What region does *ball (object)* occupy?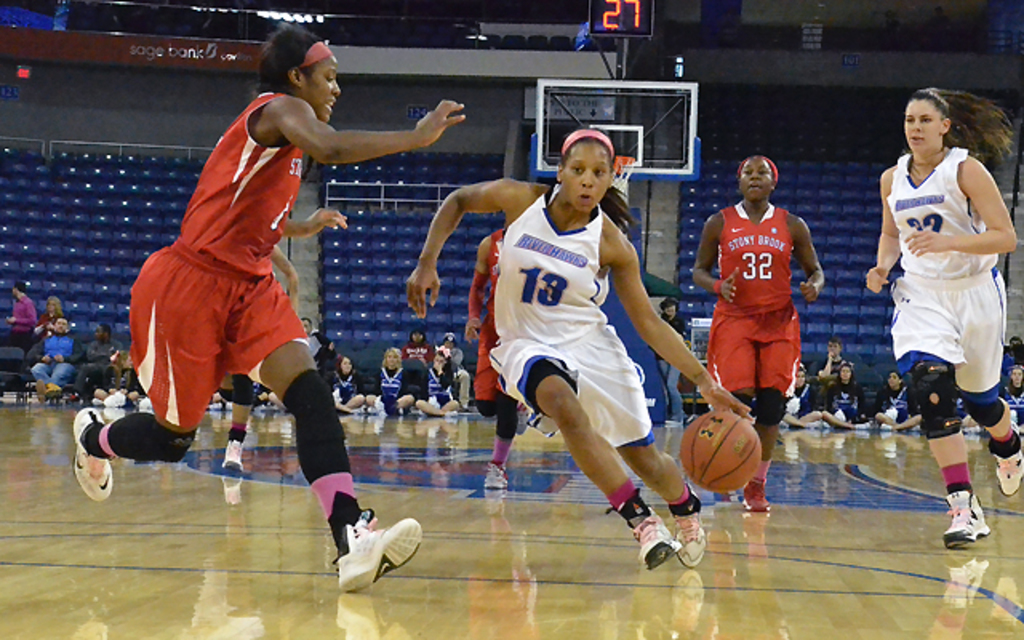
crop(682, 408, 760, 493).
